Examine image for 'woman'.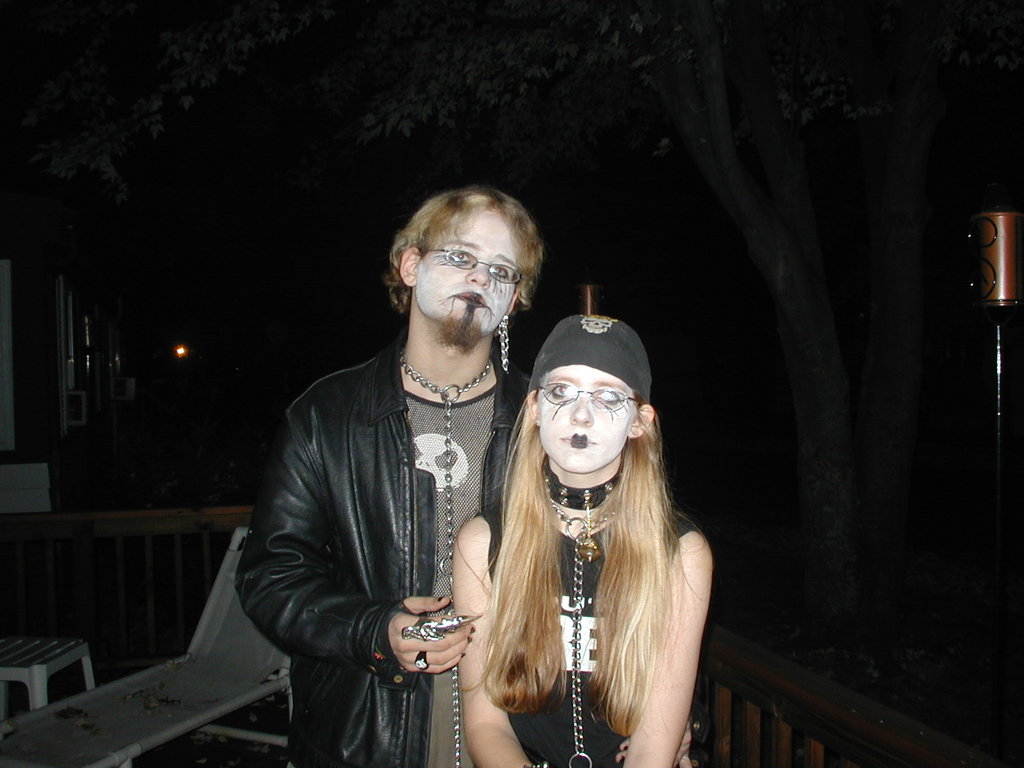
Examination result: {"left": 451, "top": 308, "right": 708, "bottom": 767}.
